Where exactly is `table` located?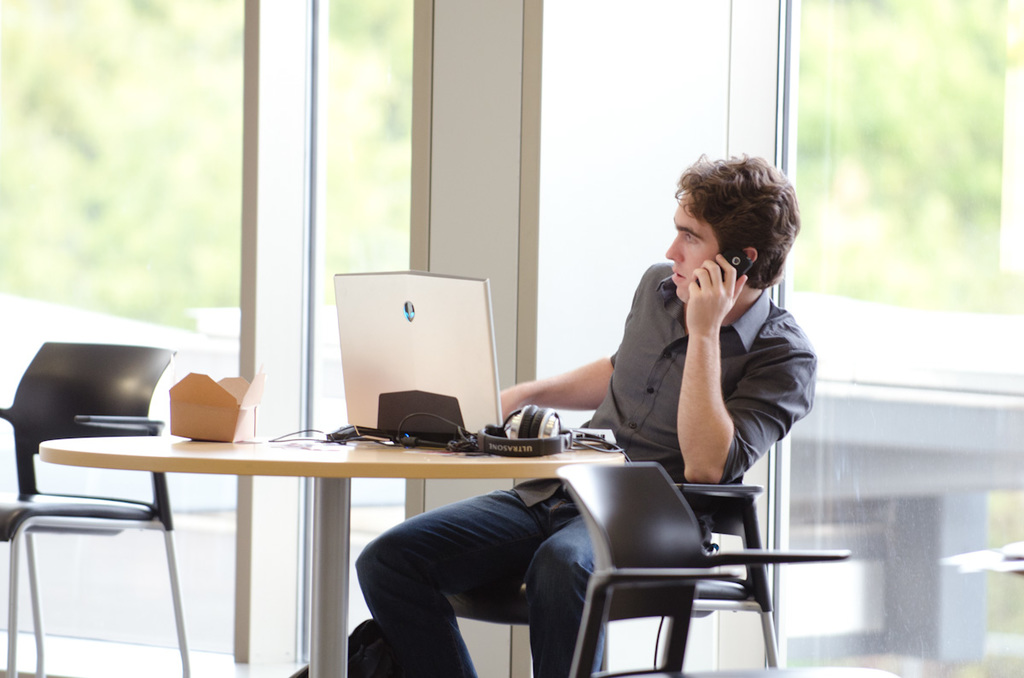
Its bounding box is Rect(32, 410, 691, 663).
